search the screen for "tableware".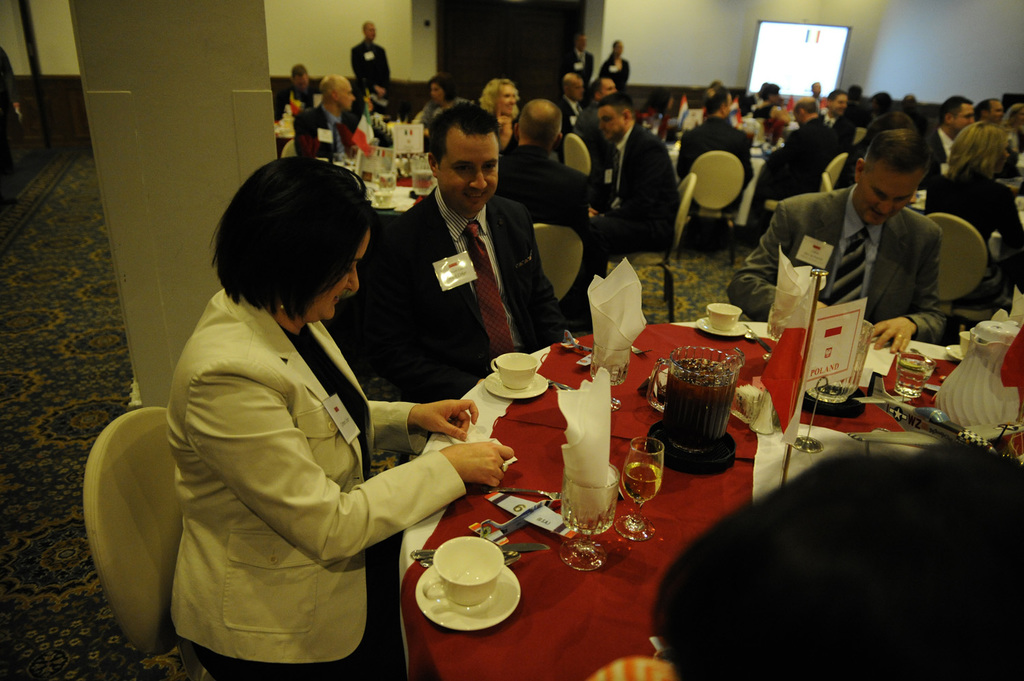
Found at (left=486, top=348, right=543, bottom=388).
